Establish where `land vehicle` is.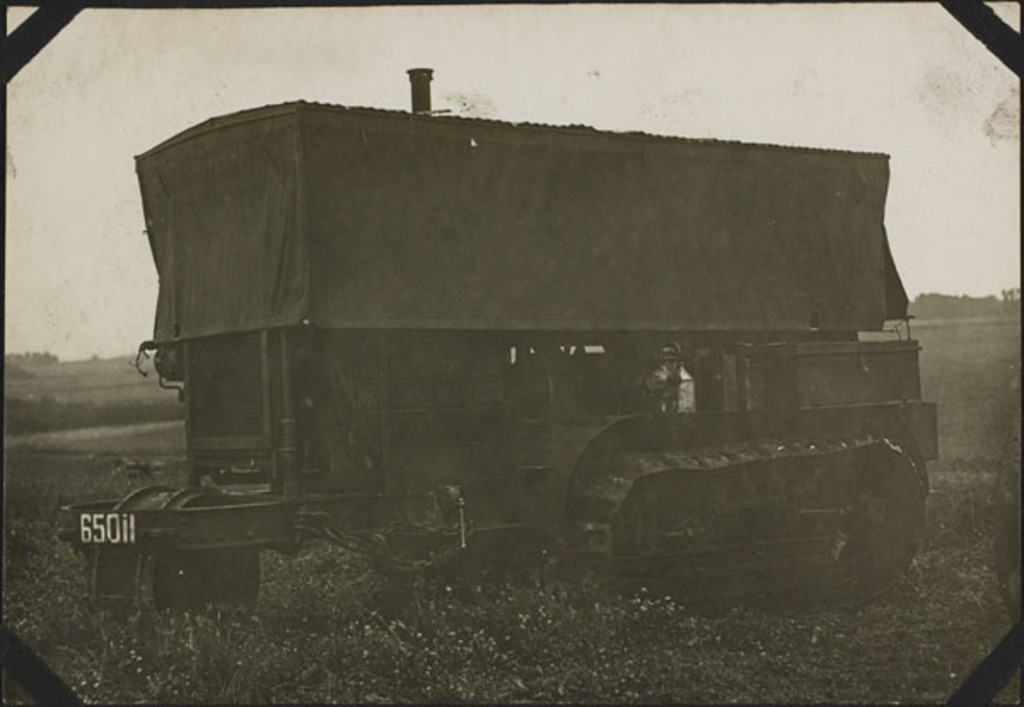
Established at {"left": 39, "top": 99, "right": 1010, "bottom": 622}.
